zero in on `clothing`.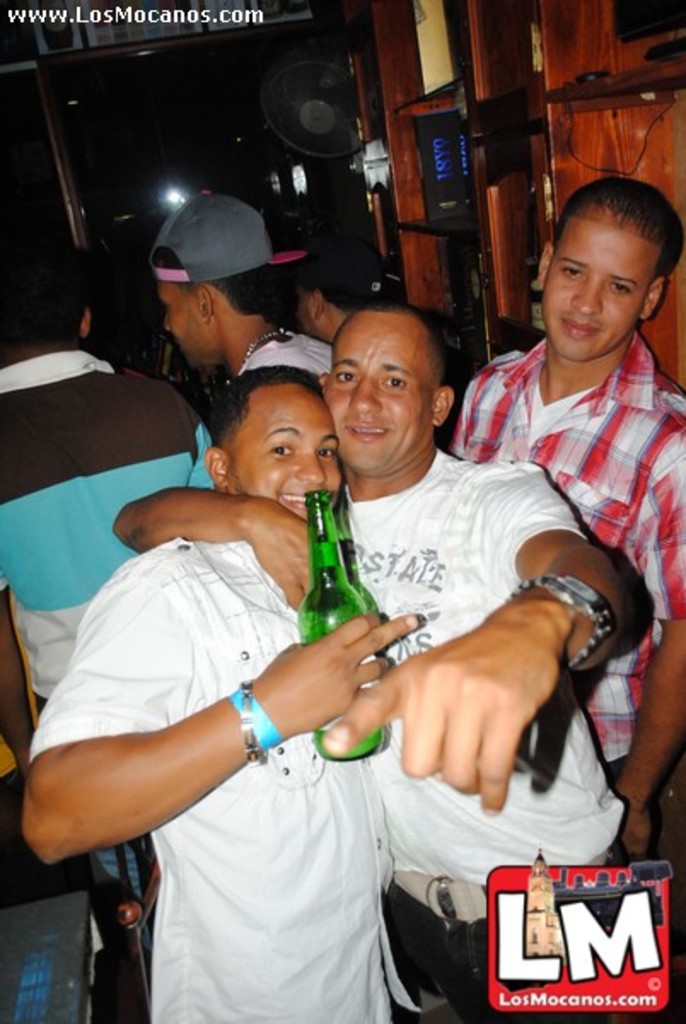
Zeroed in: l=386, t=884, r=611, b=1022.
